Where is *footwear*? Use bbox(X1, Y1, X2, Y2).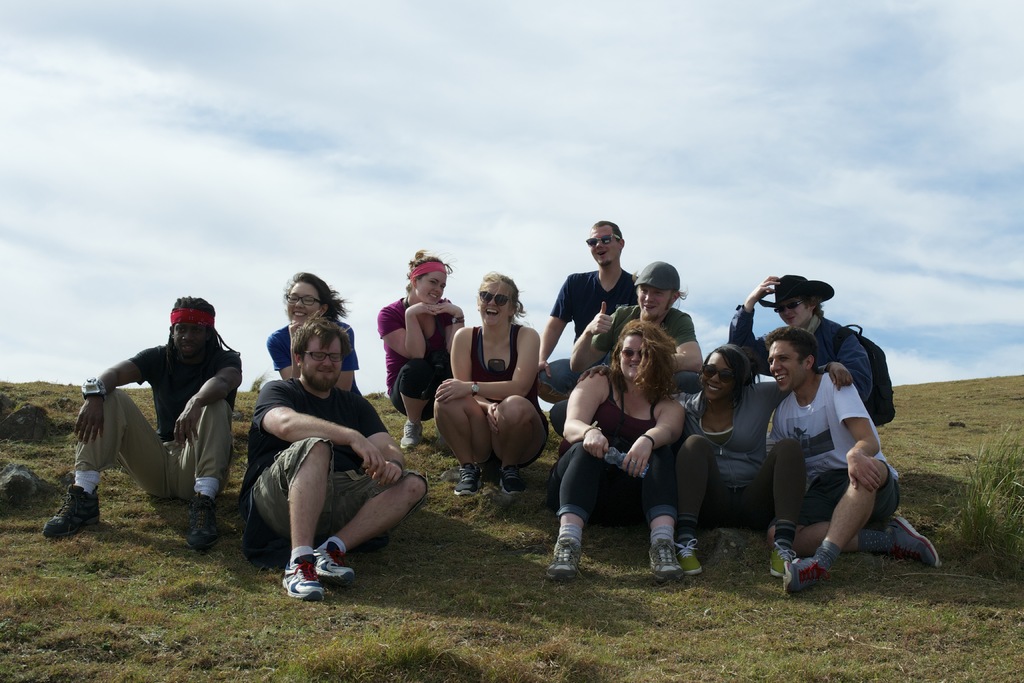
bbox(451, 465, 484, 498).
